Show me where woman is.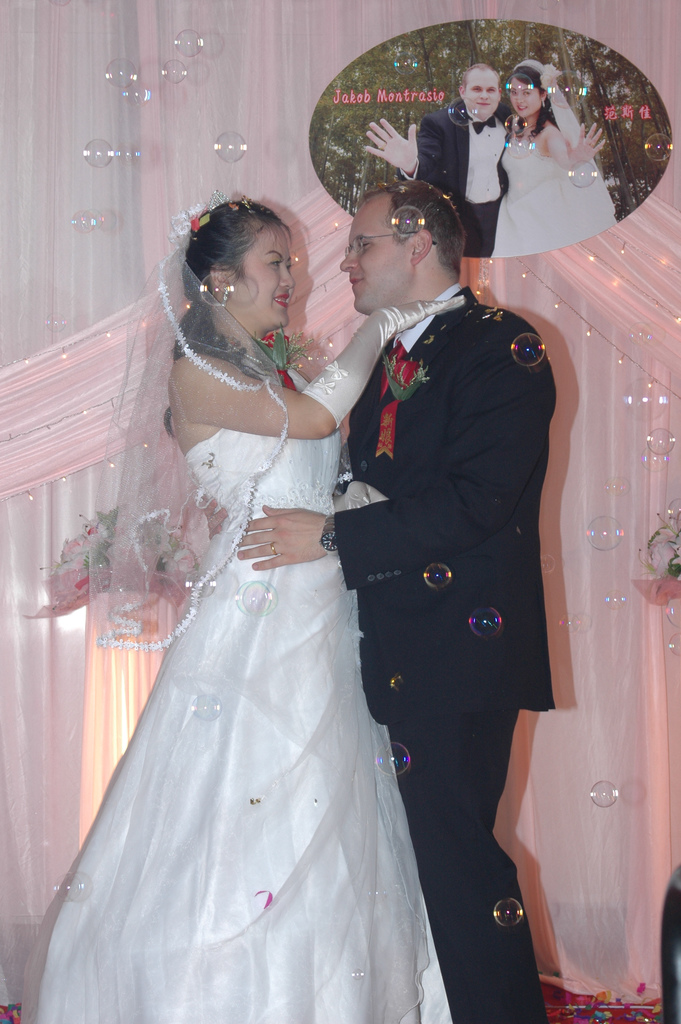
woman is at l=45, t=170, r=451, b=1004.
